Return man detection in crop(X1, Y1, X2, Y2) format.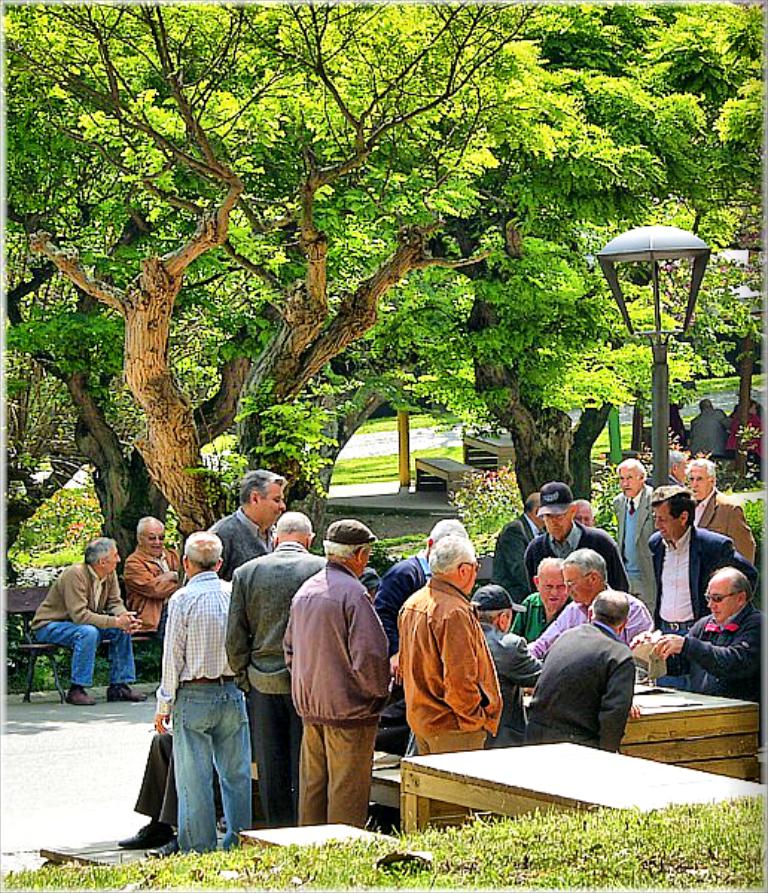
crop(637, 481, 762, 694).
